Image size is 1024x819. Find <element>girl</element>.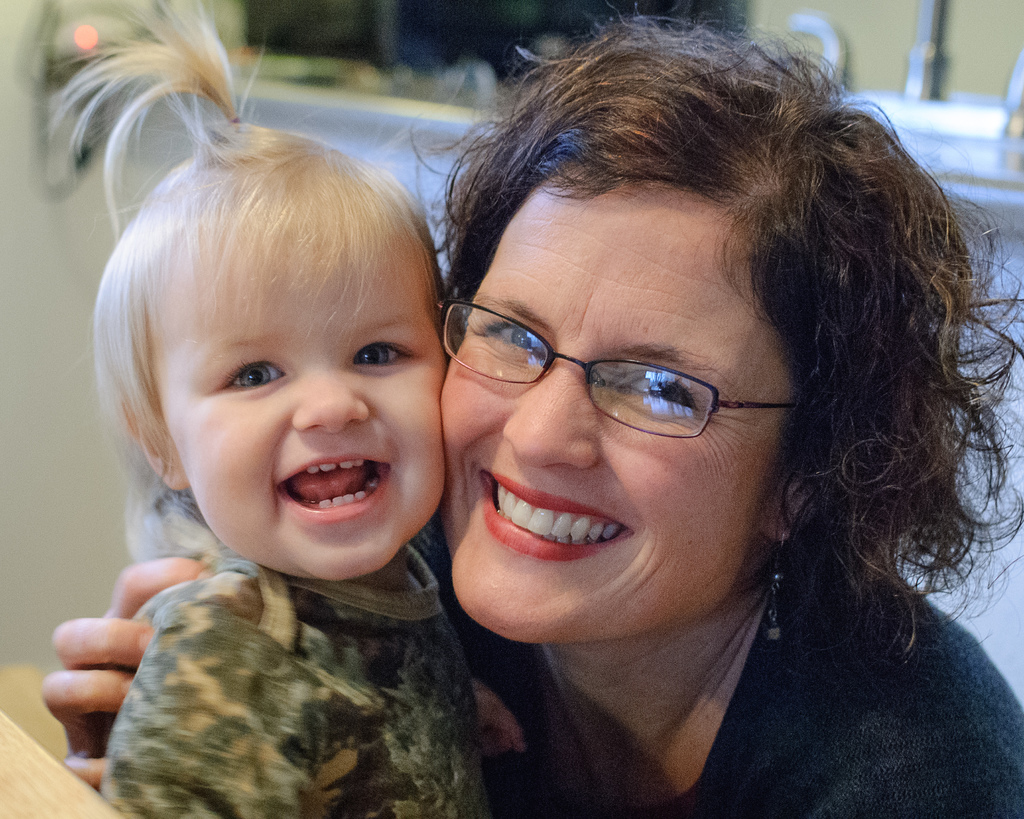
select_region(99, 0, 499, 815).
